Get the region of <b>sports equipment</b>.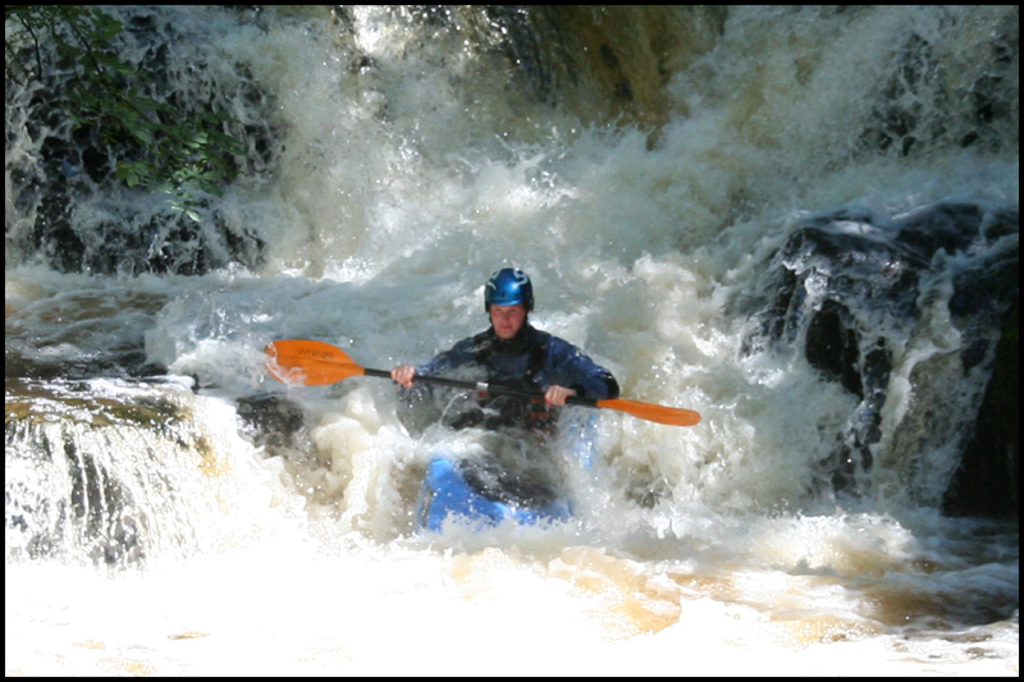
crop(261, 337, 699, 429).
